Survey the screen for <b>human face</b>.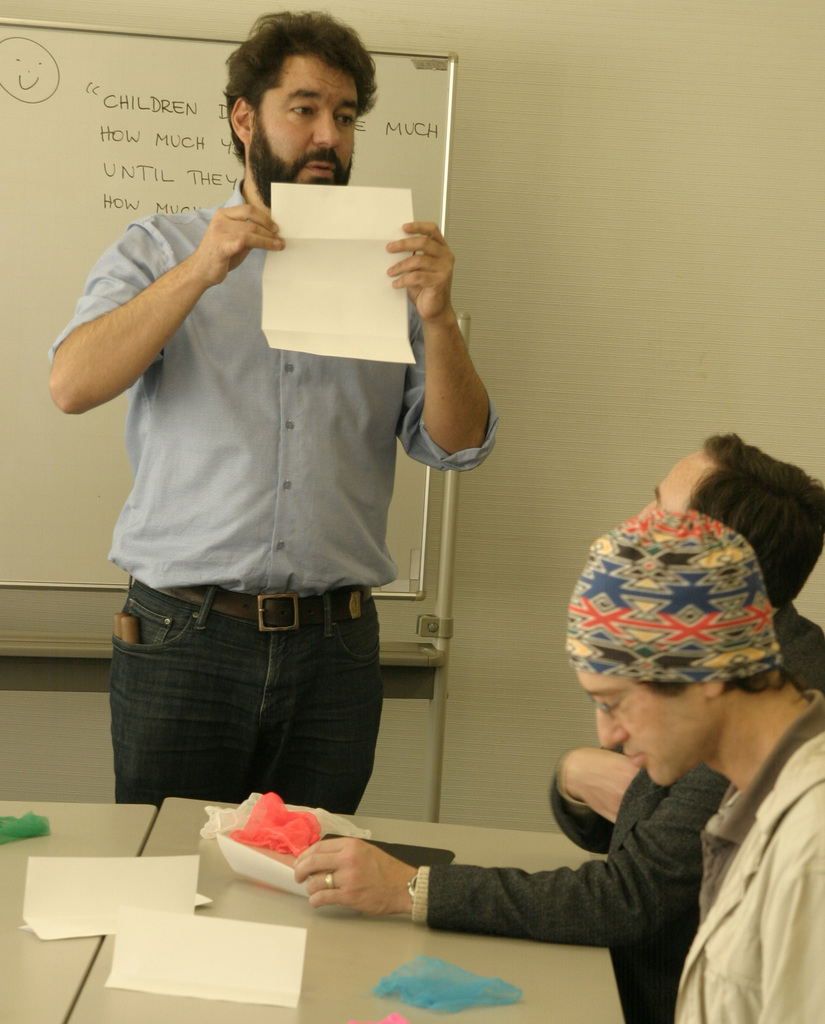
Survey found: (x1=583, y1=664, x2=700, y2=787).
